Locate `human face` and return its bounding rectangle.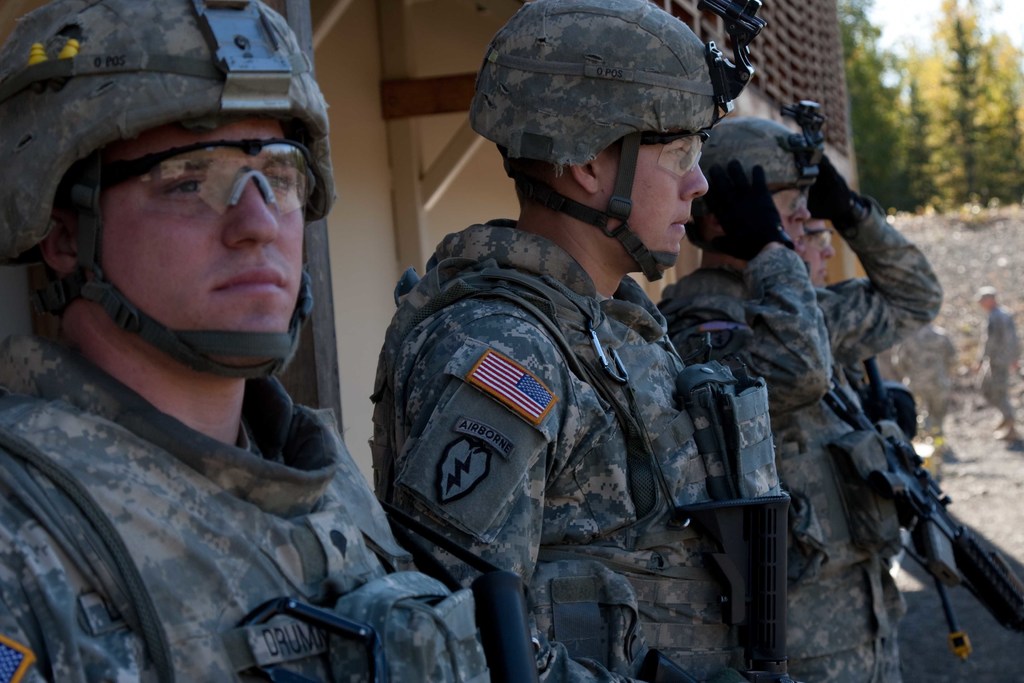
[794,217,836,289].
